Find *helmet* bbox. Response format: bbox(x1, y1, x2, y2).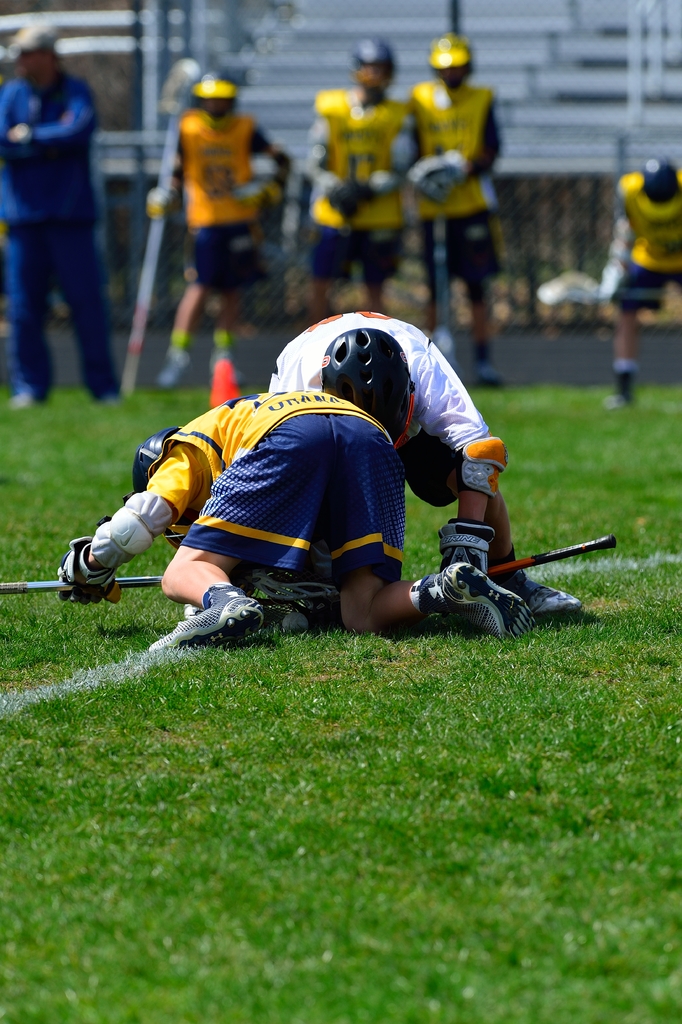
bbox(189, 64, 242, 99).
